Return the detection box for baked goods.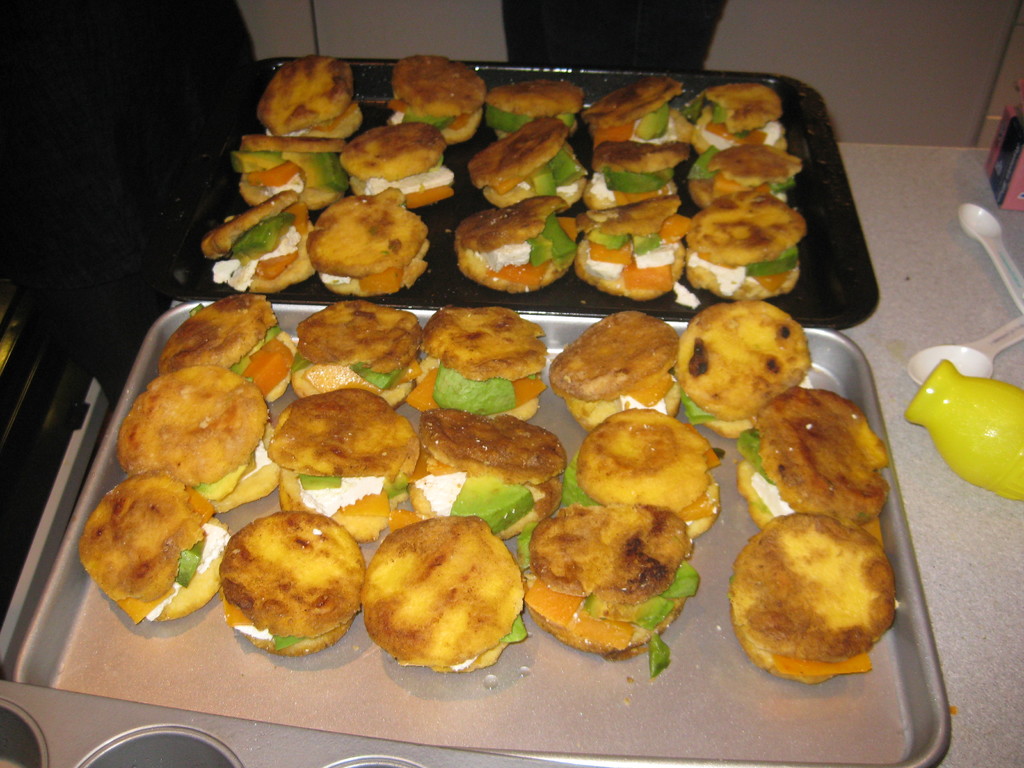
bbox(124, 366, 264, 504).
